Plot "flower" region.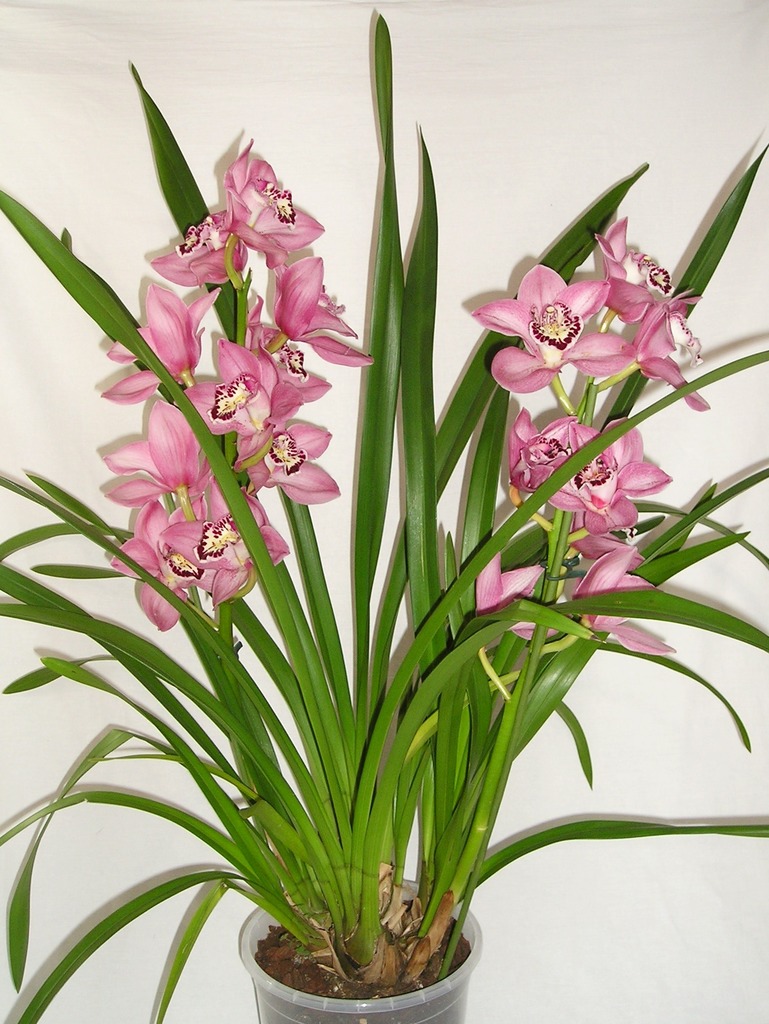
Plotted at 477 239 660 393.
